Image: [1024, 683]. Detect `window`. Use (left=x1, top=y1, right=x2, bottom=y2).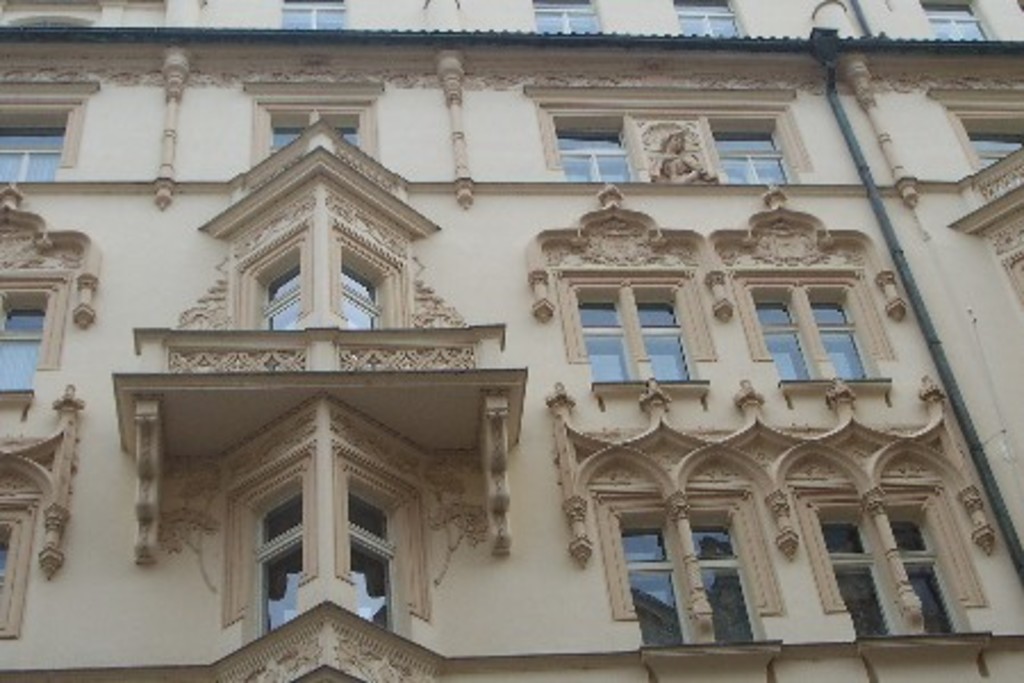
(left=0, top=296, right=41, bottom=401).
